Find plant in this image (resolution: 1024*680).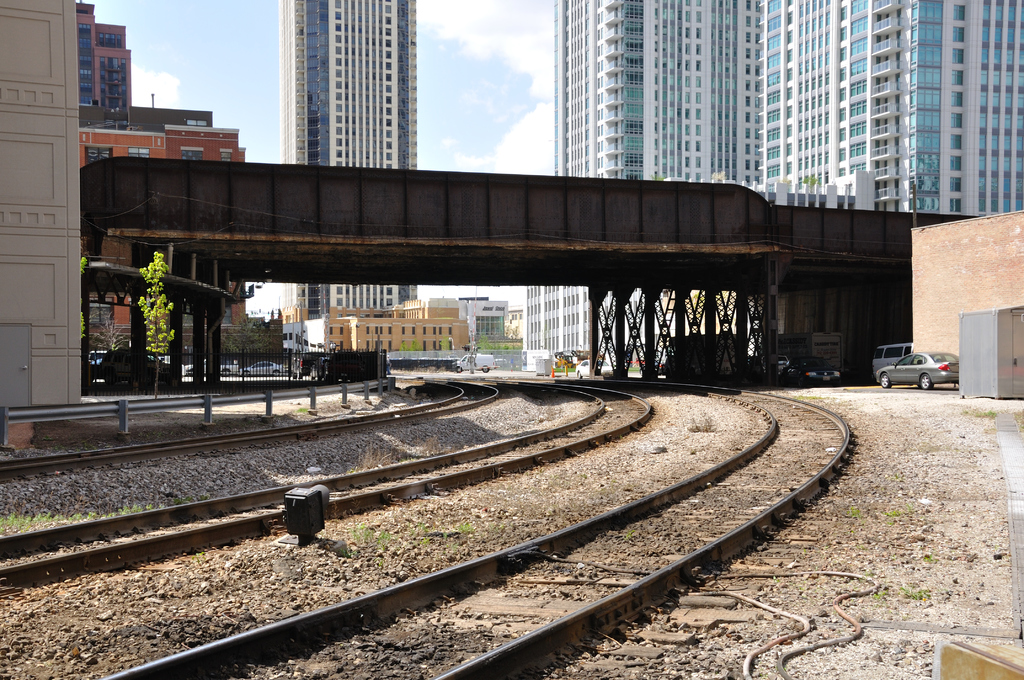
(left=414, top=520, right=428, bottom=533).
